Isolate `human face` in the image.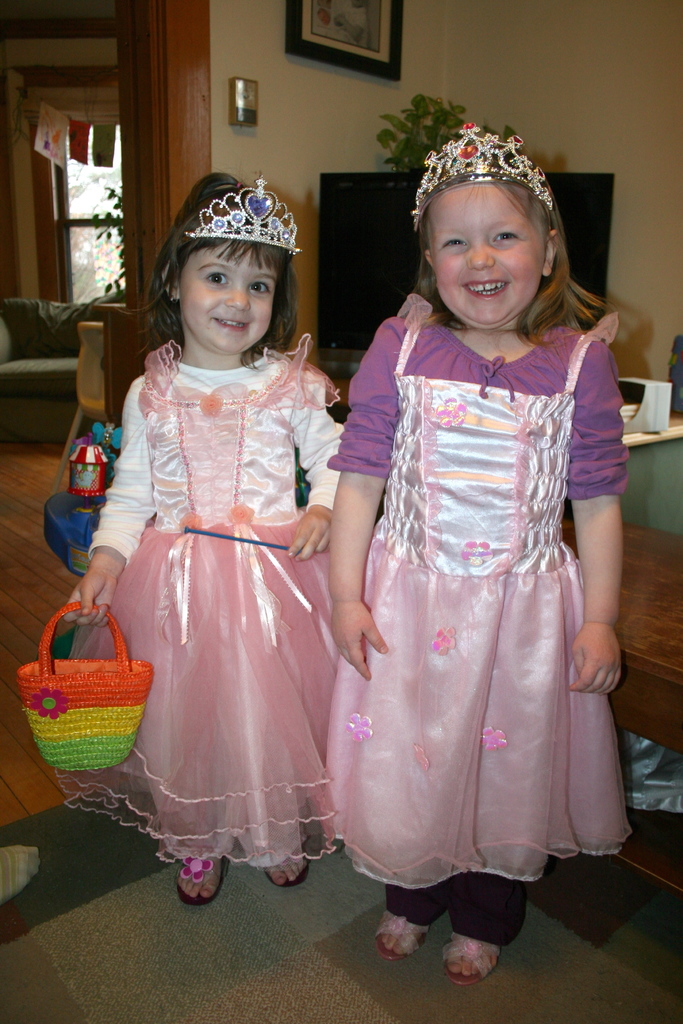
Isolated region: Rect(427, 179, 549, 335).
